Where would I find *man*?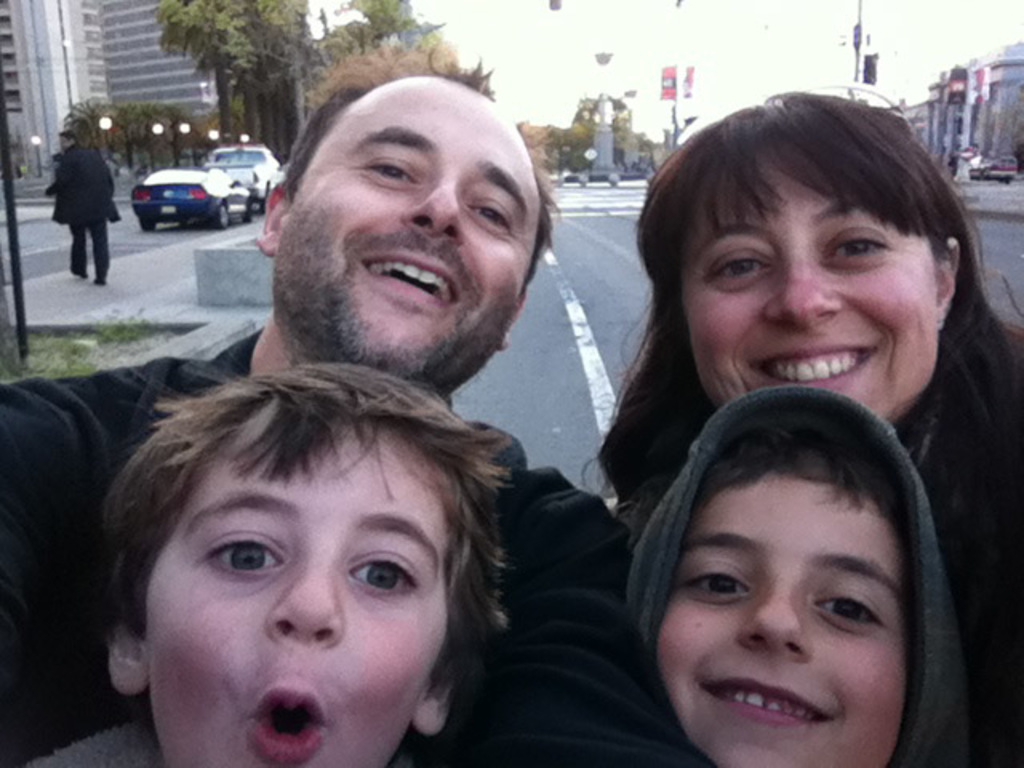
At 45,130,120,282.
